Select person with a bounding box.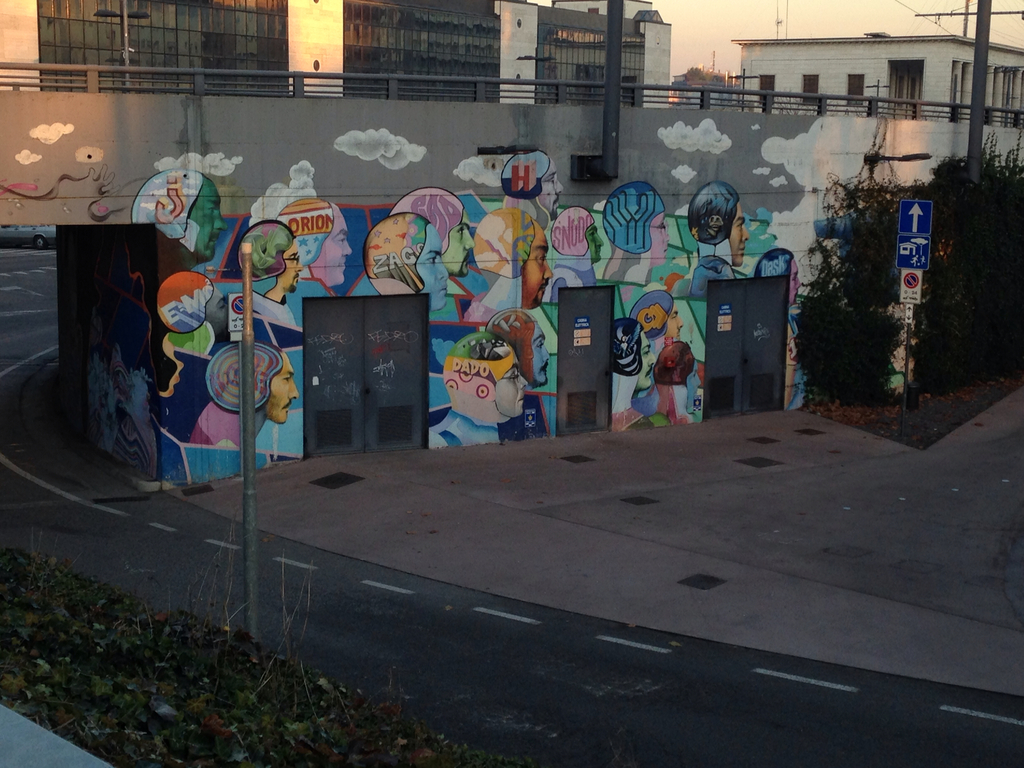
(left=620, top=285, right=692, bottom=352).
